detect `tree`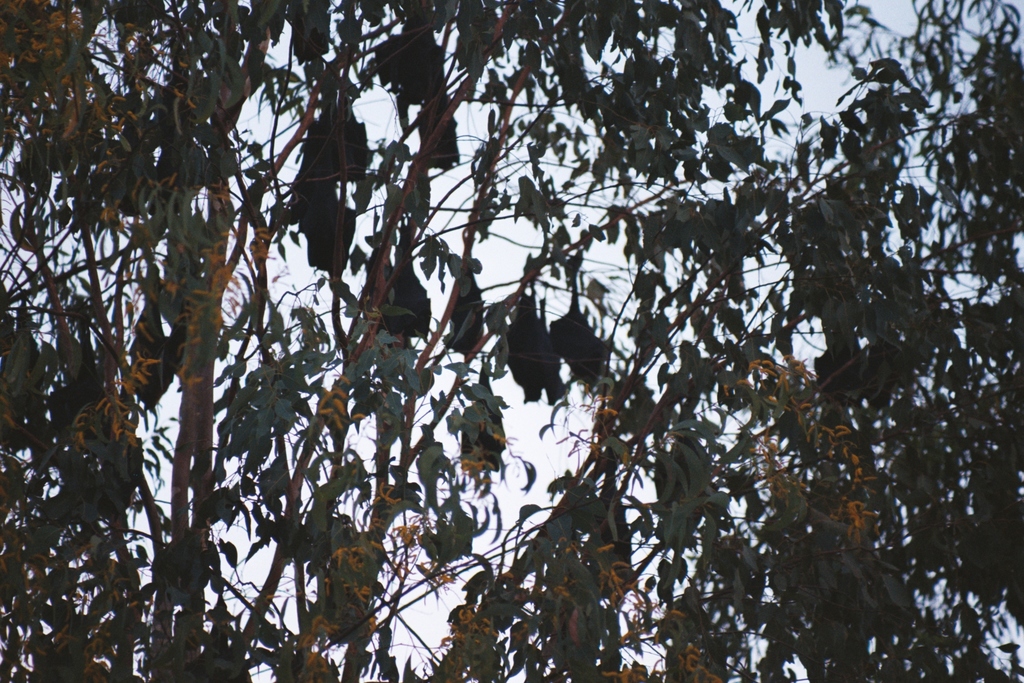
l=0, t=0, r=1023, b=682
